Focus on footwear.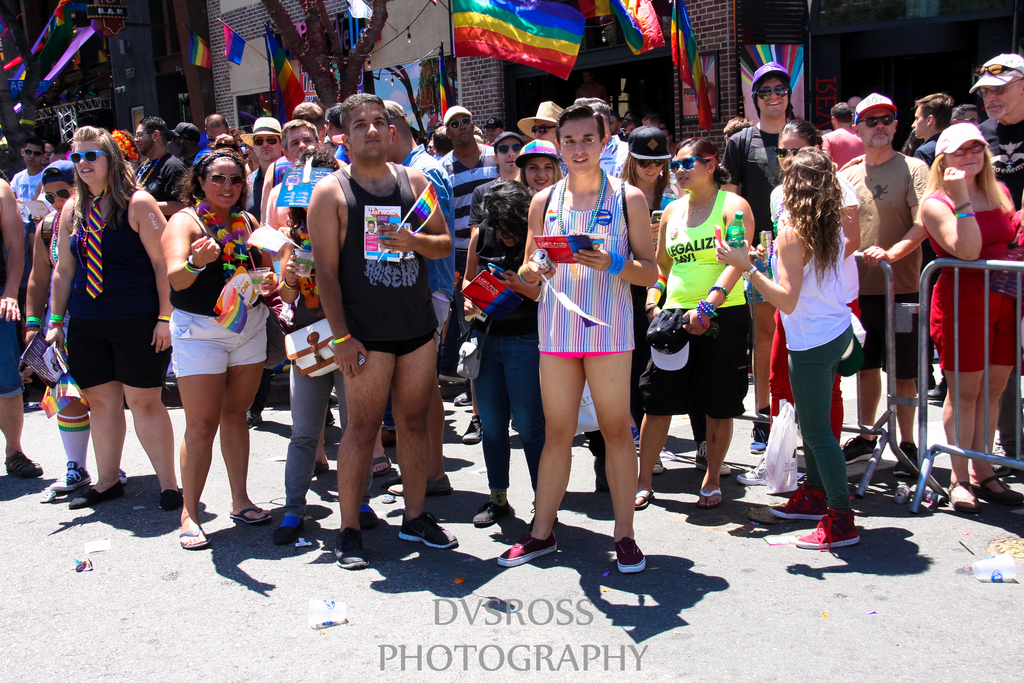
Focused at (46, 461, 88, 490).
